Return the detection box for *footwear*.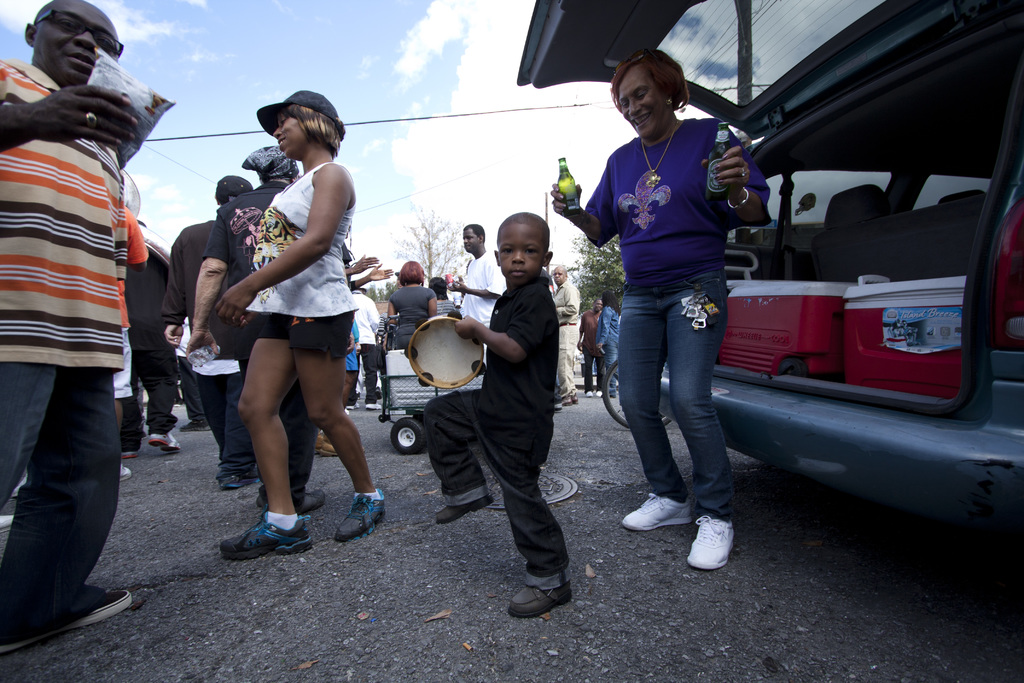
select_region(150, 431, 178, 456).
